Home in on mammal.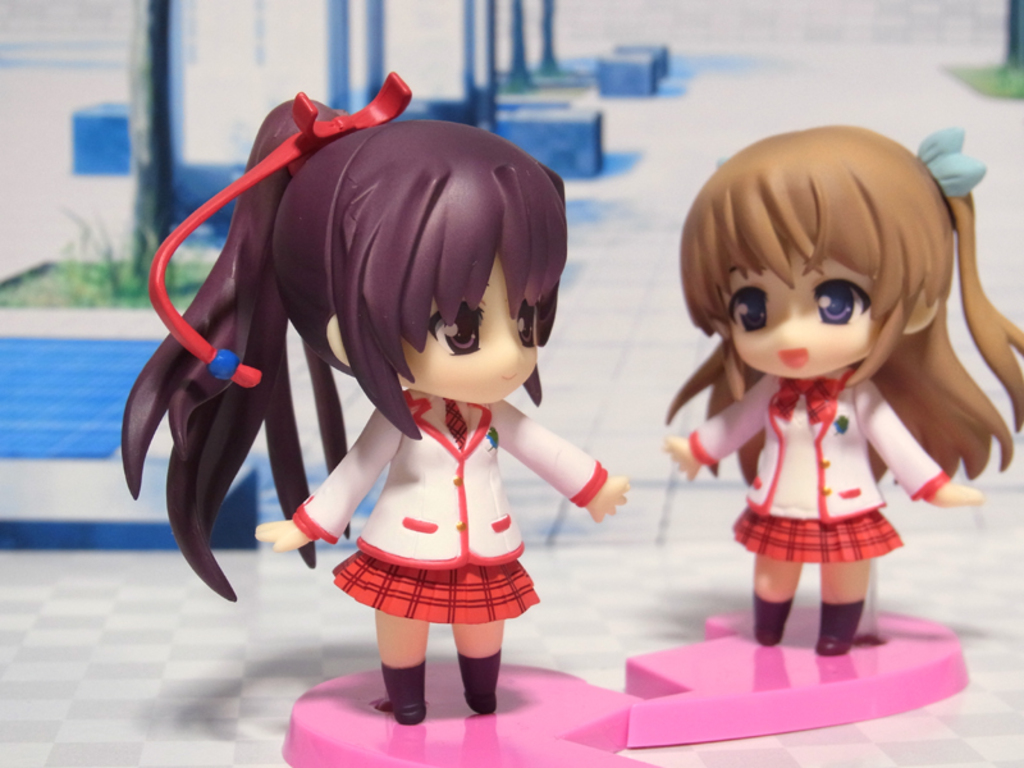
Homed in at region(646, 111, 982, 662).
